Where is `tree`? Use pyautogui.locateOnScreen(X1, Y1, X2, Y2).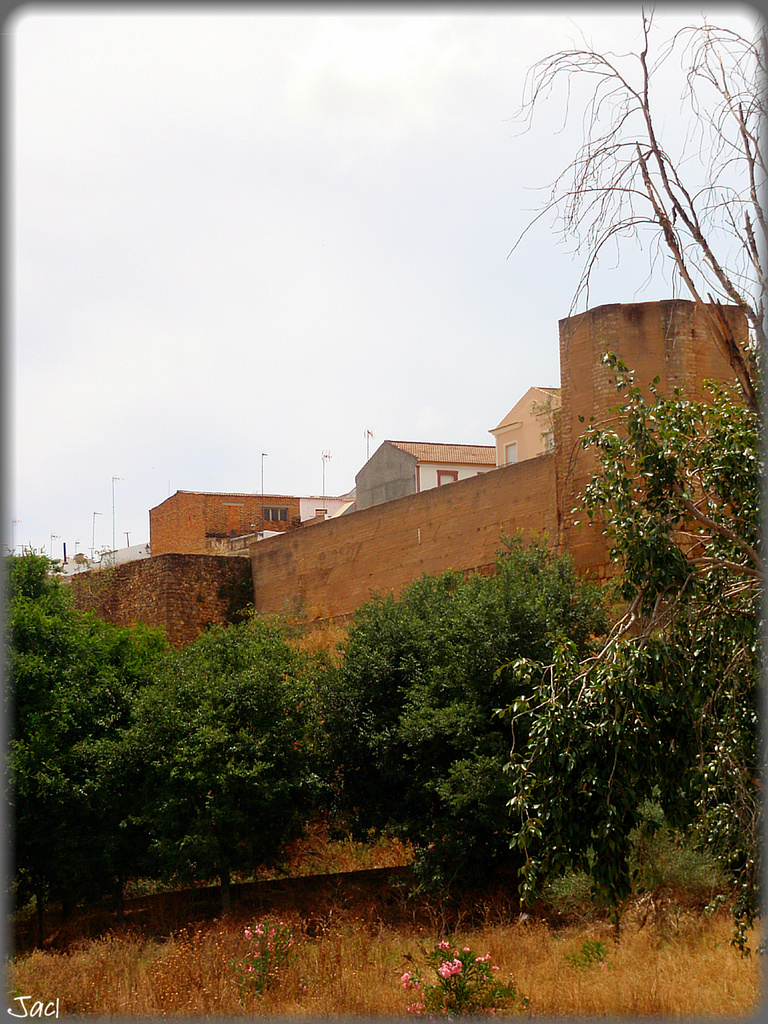
pyautogui.locateOnScreen(0, 552, 180, 921).
